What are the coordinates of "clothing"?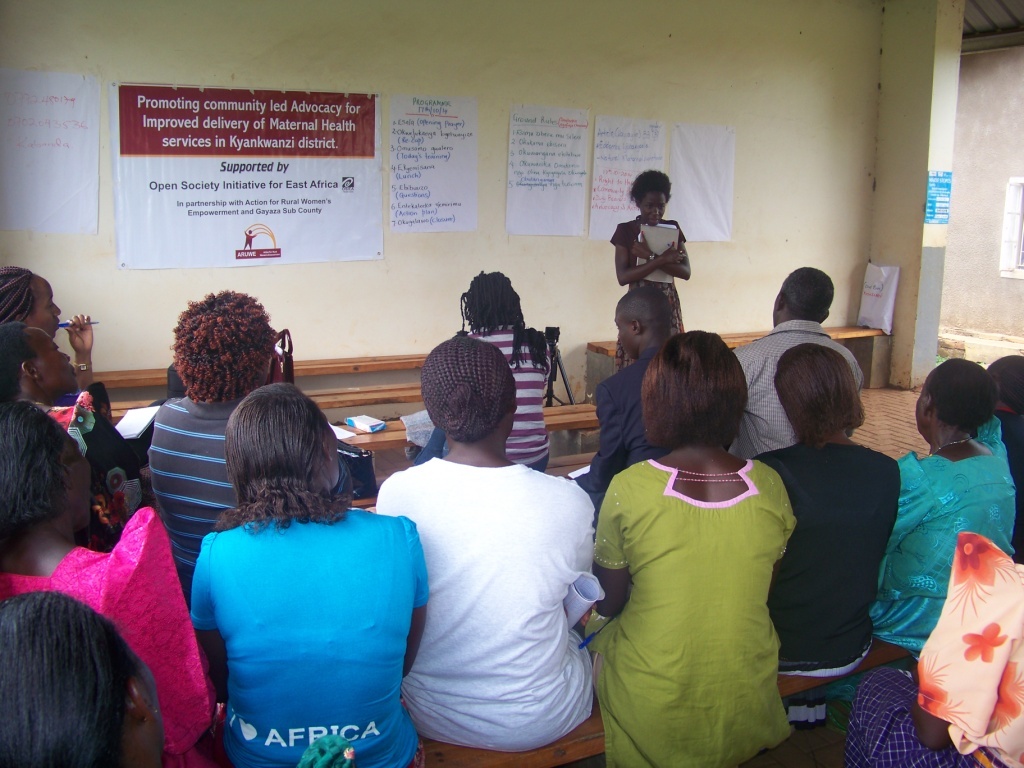
rect(585, 346, 671, 439).
